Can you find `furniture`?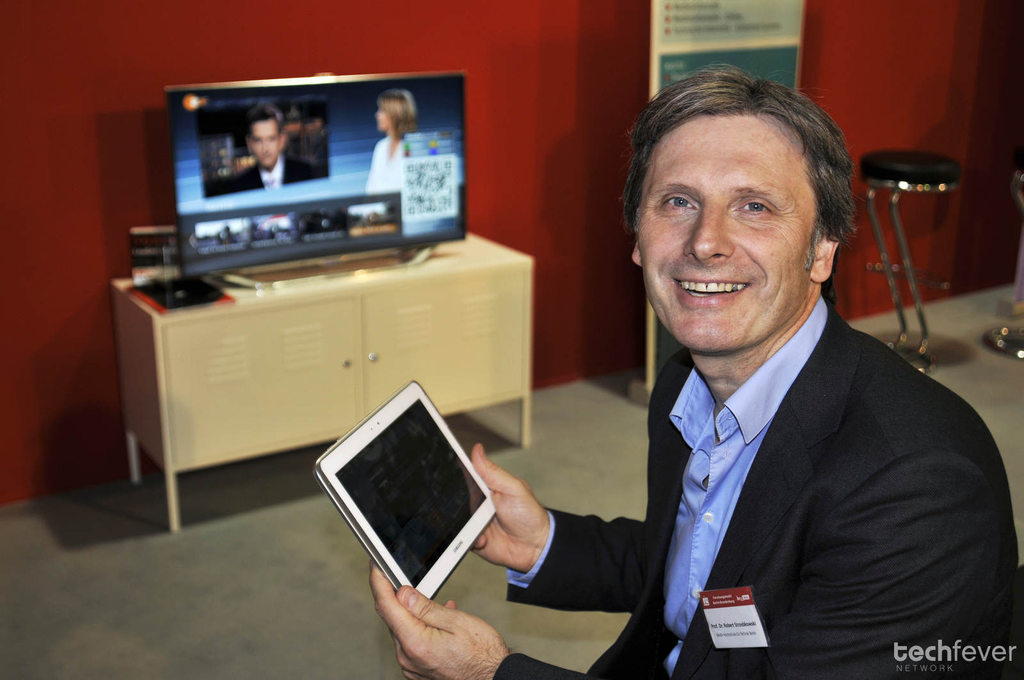
Yes, bounding box: bbox(111, 231, 534, 534).
